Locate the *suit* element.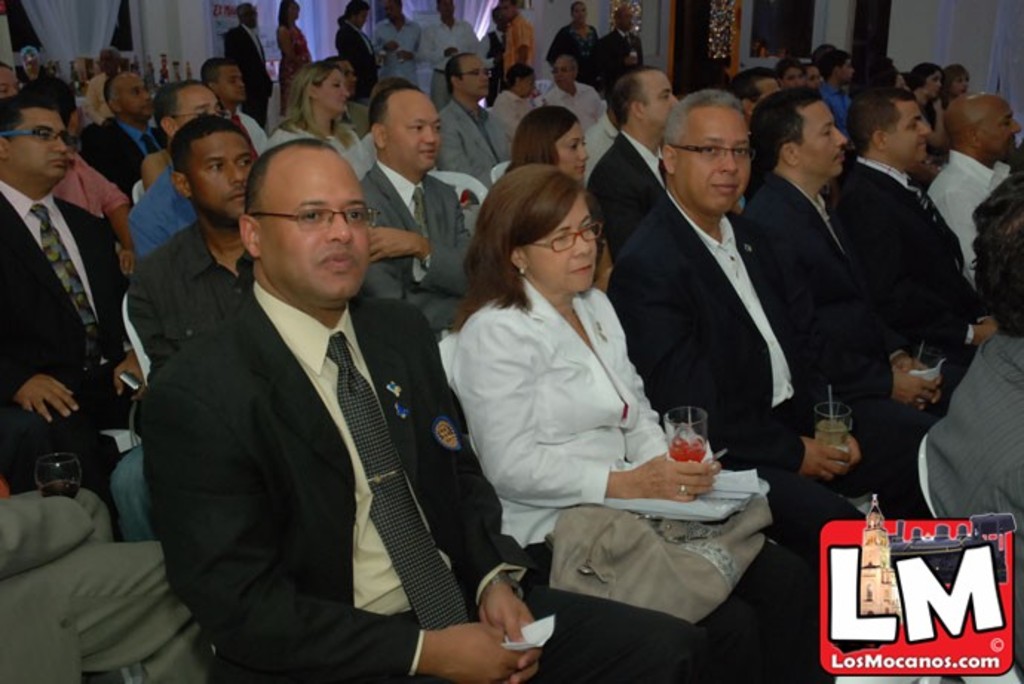
Element bbox: Rect(586, 129, 668, 260).
